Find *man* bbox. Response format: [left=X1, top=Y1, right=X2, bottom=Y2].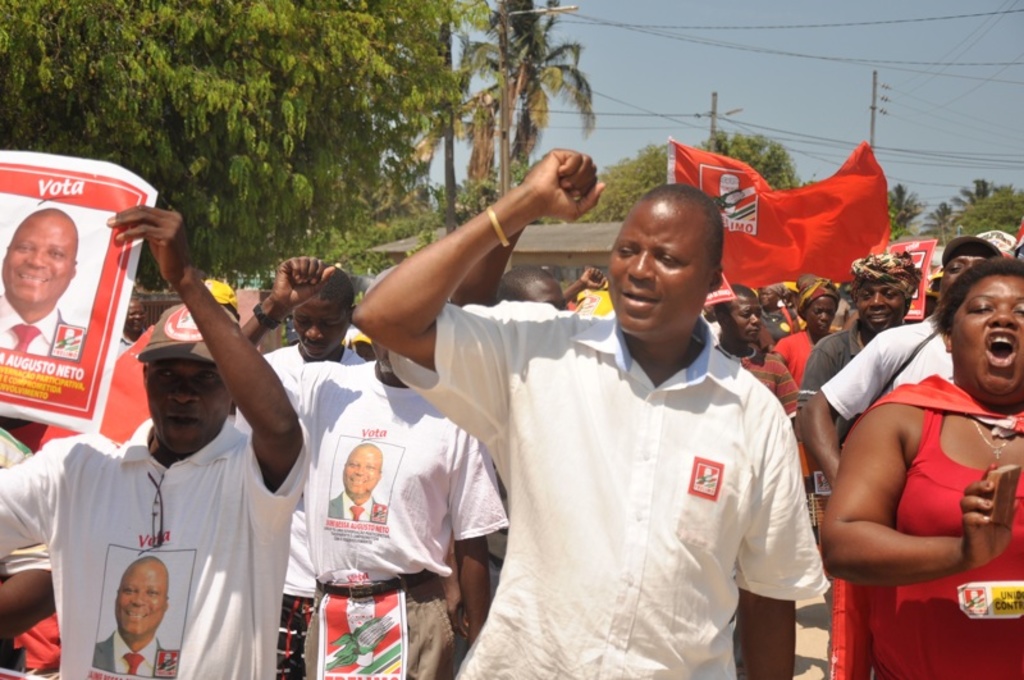
[left=90, top=552, right=180, bottom=676].
